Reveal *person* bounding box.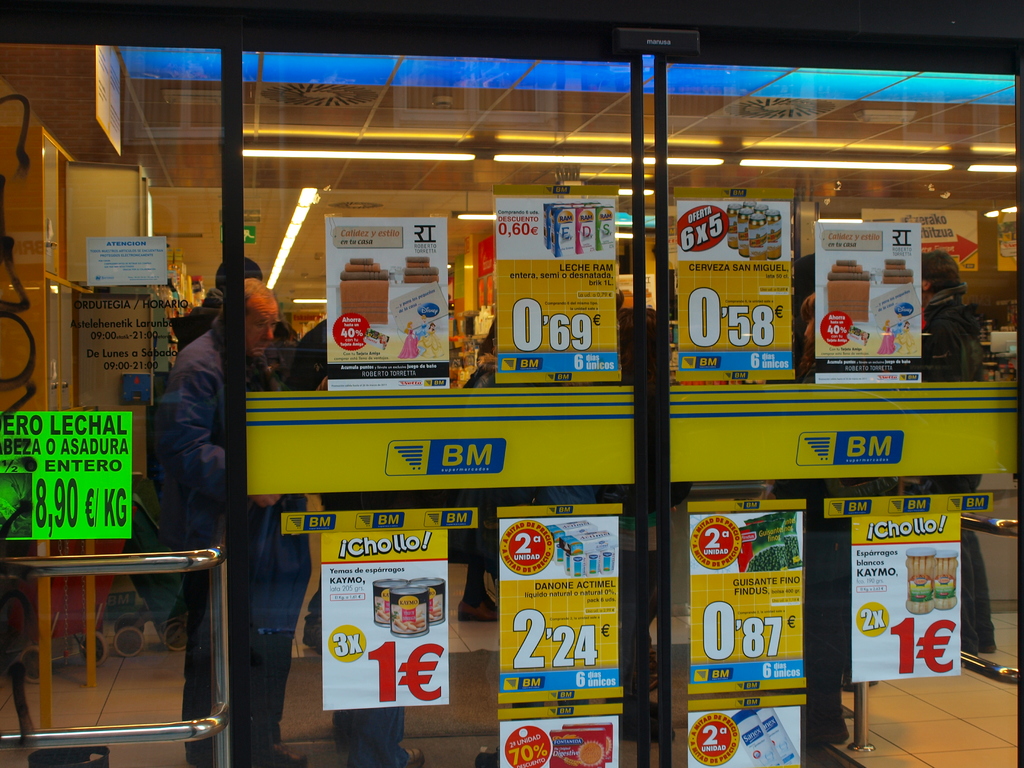
Revealed: 267,319,294,362.
